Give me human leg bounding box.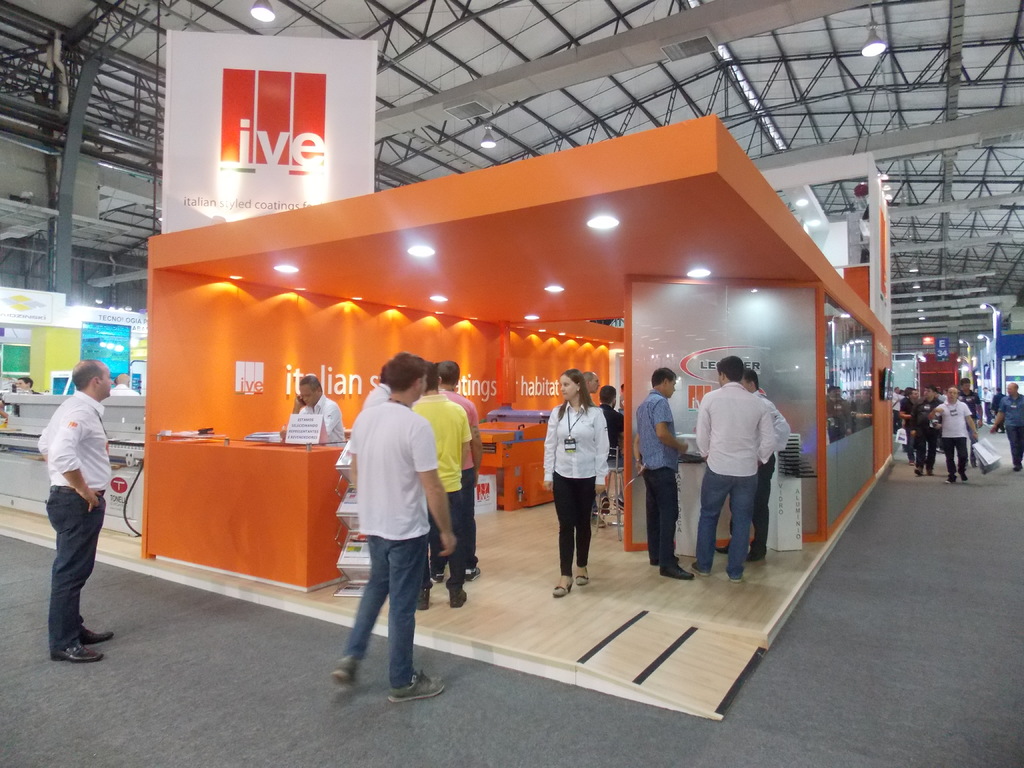
crop(1012, 422, 1020, 463).
